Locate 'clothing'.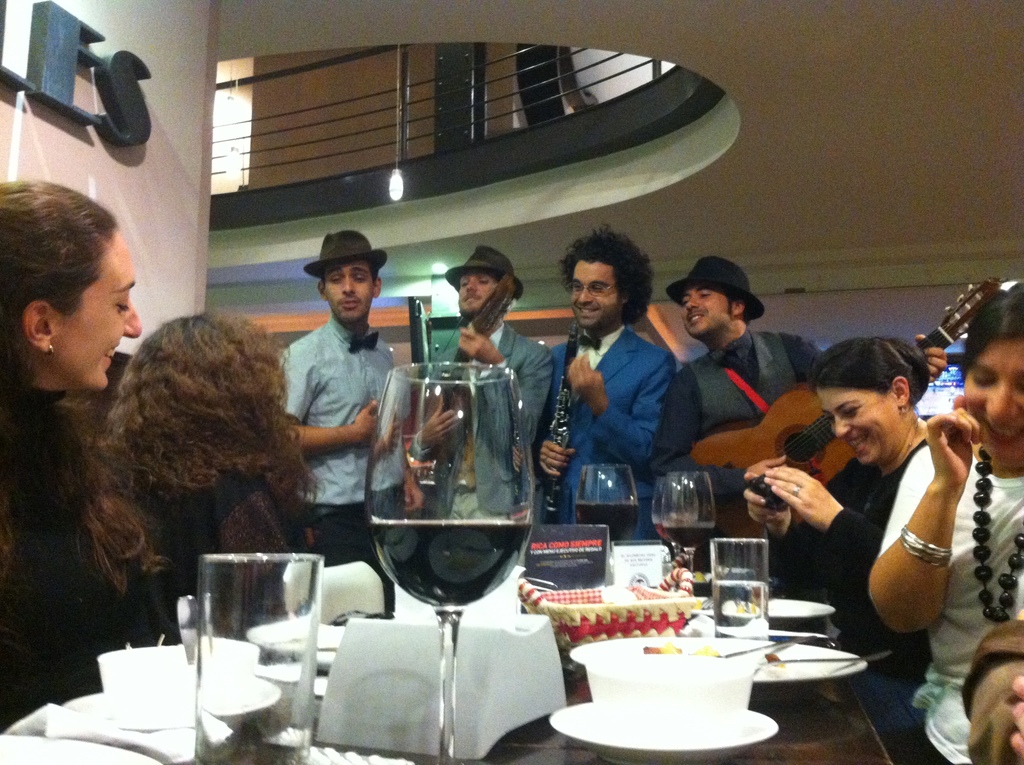
Bounding box: box(0, 381, 154, 742).
